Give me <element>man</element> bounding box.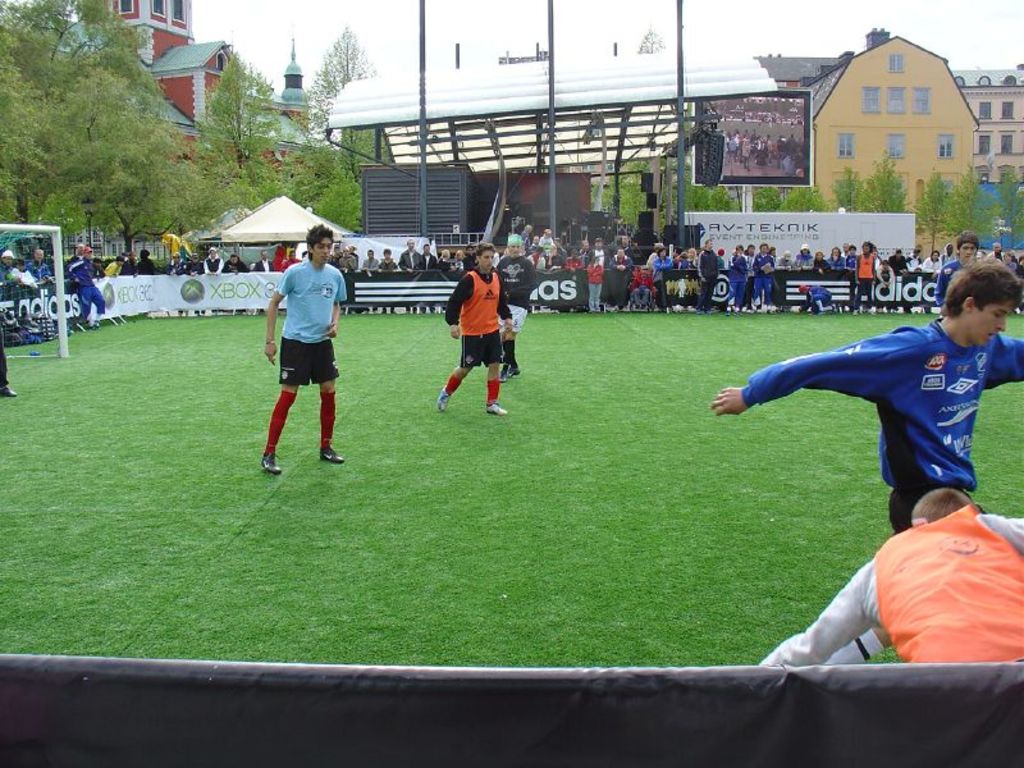
BBox(712, 261, 1023, 536).
